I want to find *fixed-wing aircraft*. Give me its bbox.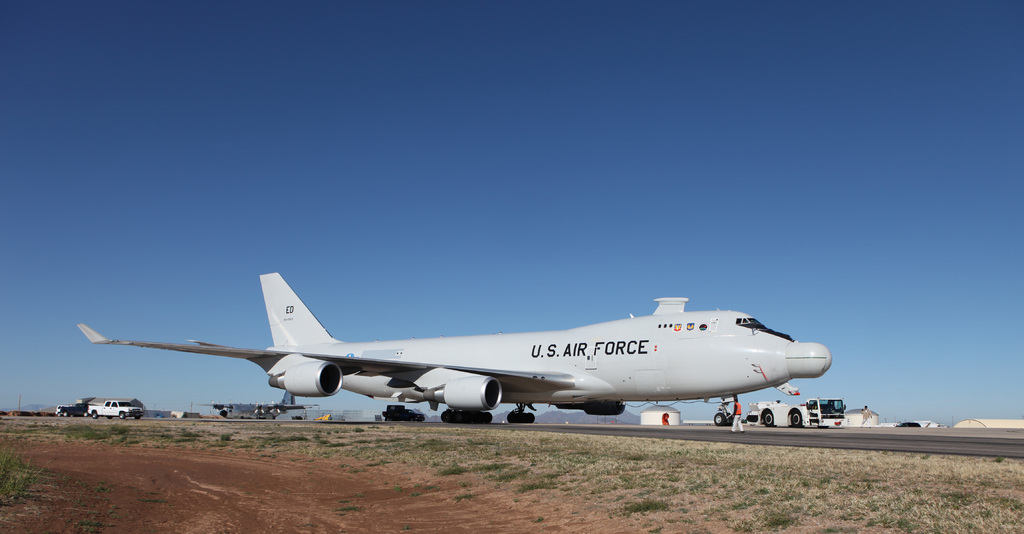
box=[76, 266, 830, 427].
